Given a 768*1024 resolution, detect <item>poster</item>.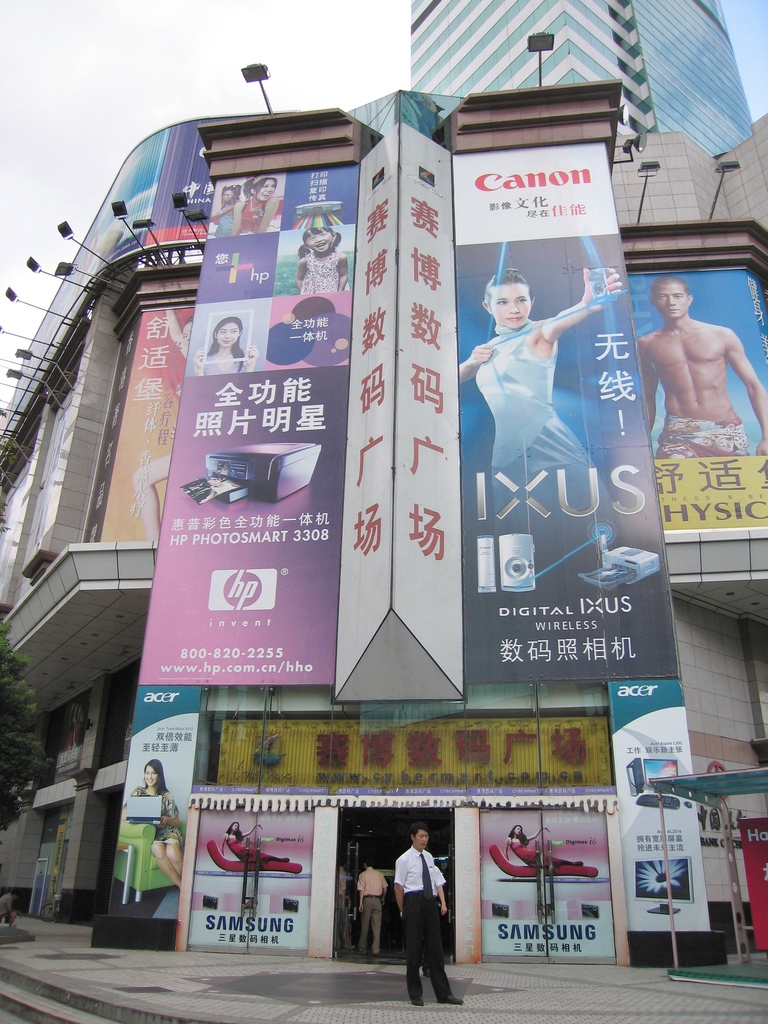
138/161/360/686.
